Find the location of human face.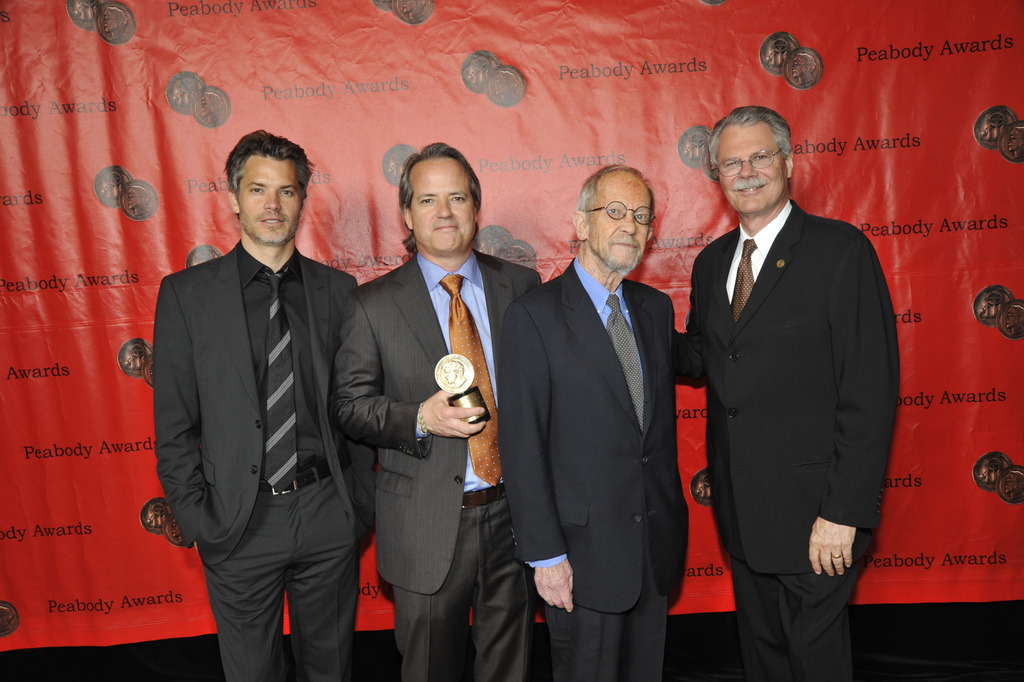
Location: detection(410, 159, 471, 249).
